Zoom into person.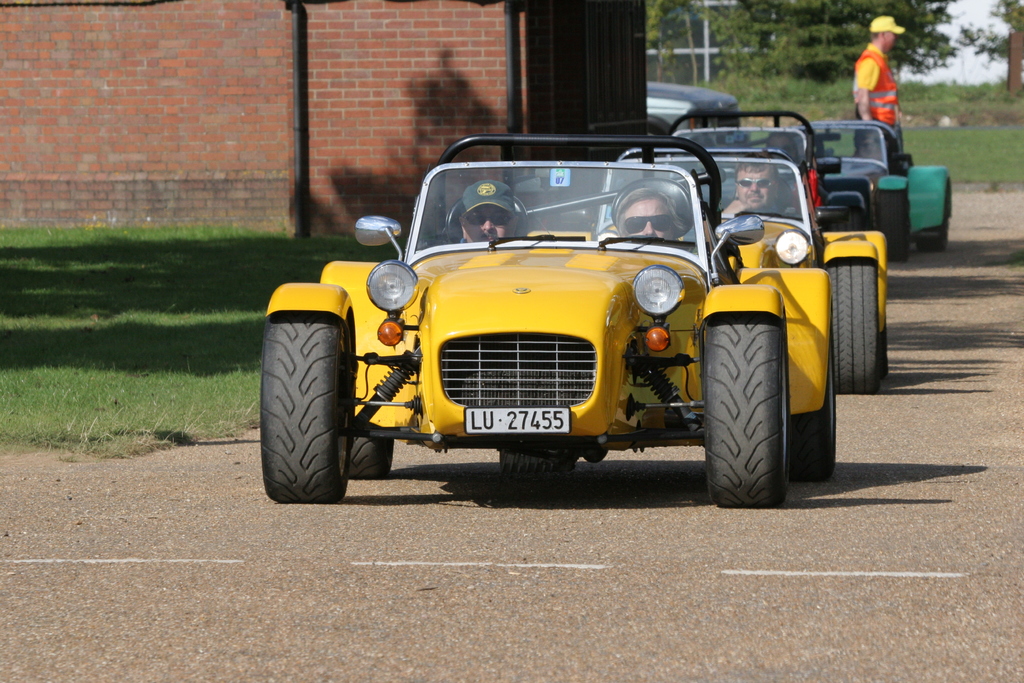
Zoom target: left=856, top=17, right=921, bottom=138.
